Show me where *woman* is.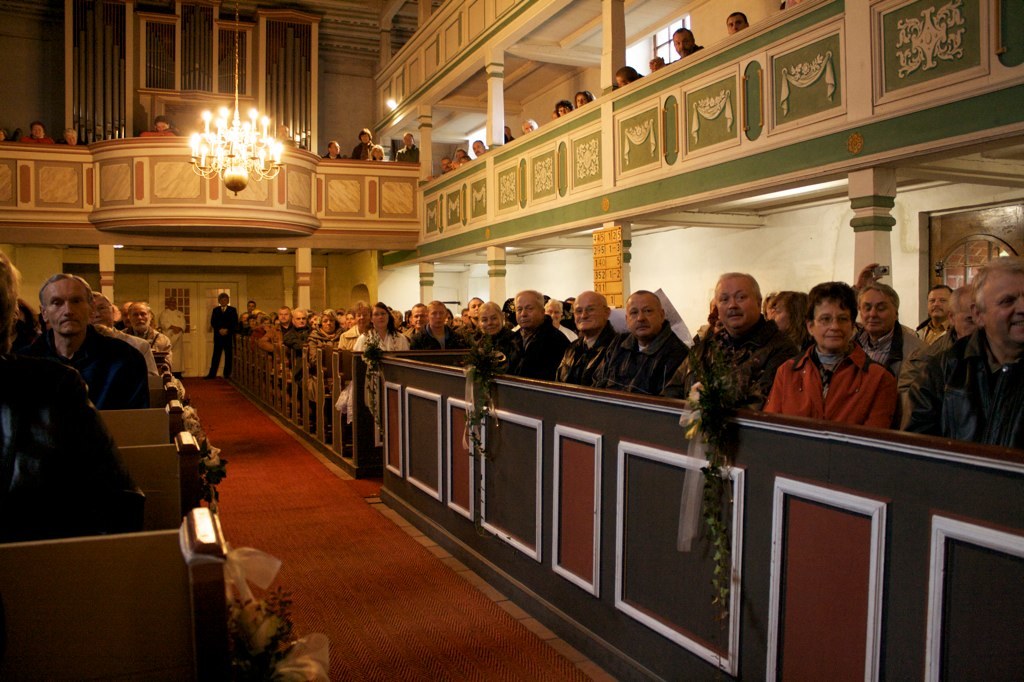
*woman* is at <region>766, 284, 900, 431</region>.
